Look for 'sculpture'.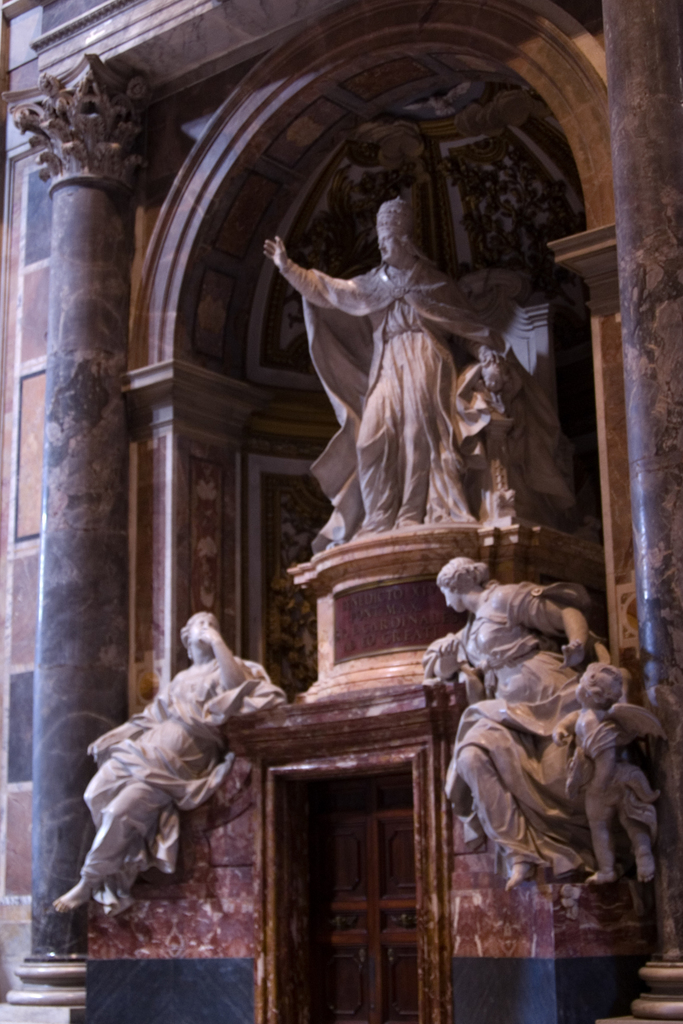
Found: crop(552, 659, 659, 889).
